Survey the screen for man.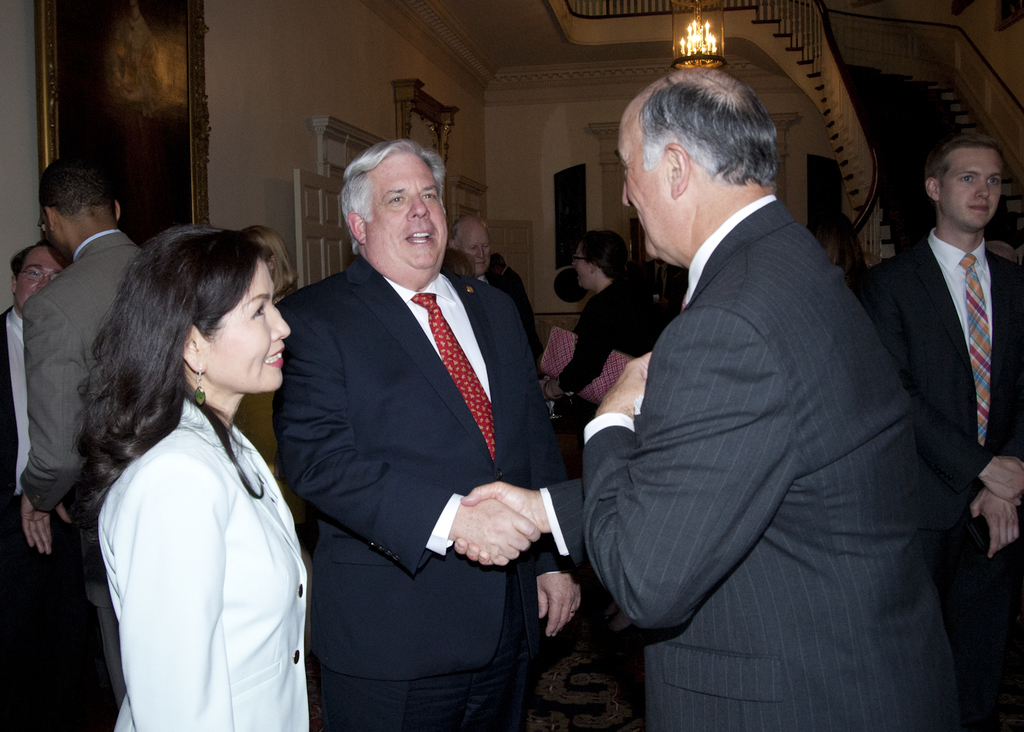
Survey found: region(19, 156, 147, 707).
